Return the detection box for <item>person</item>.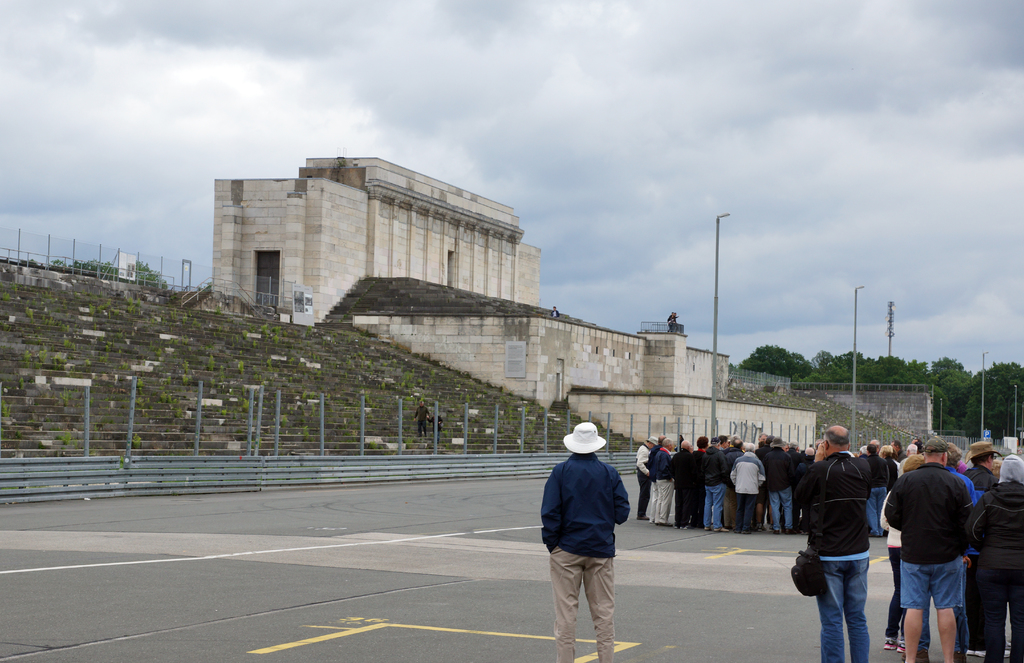
{"left": 791, "top": 421, "right": 880, "bottom": 662}.
